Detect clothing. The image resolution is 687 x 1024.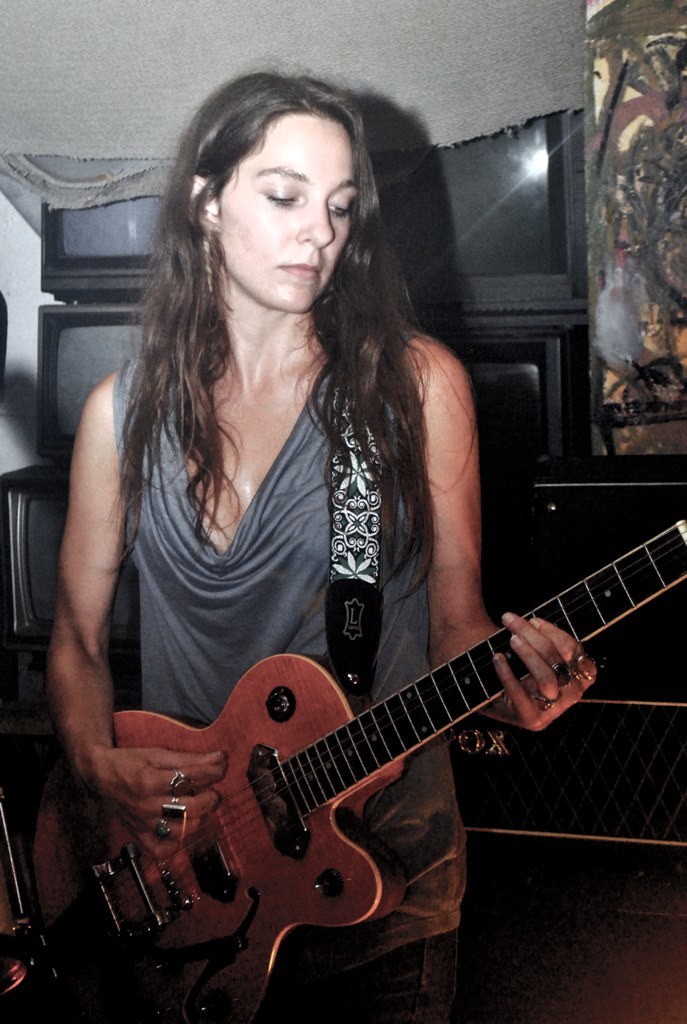
<bbox>69, 243, 580, 950</bbox>.
